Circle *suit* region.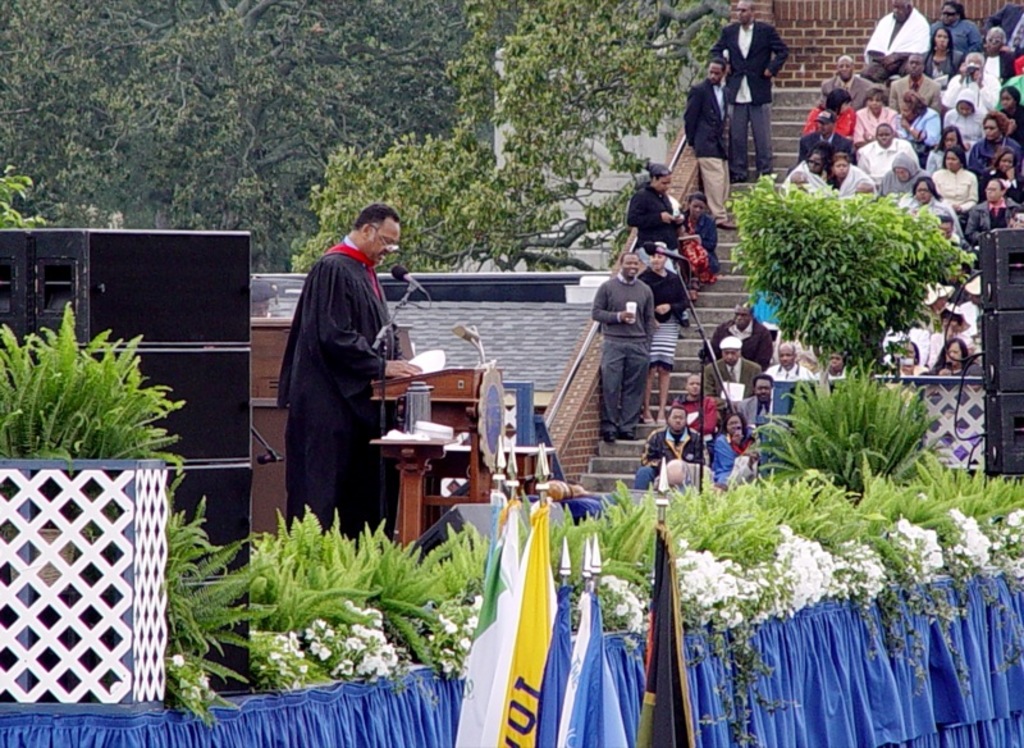
Region: (left=709, top=19, right=790, bottom=175).
